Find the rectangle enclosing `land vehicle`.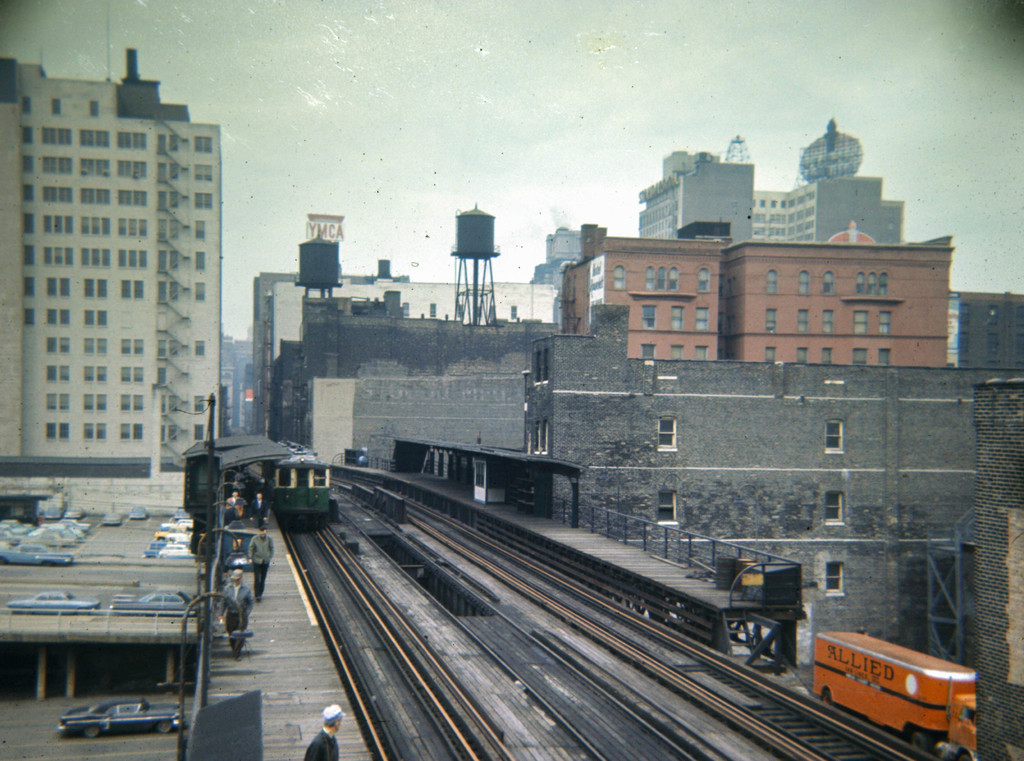
bbox=(127, 504, 148, 522).
